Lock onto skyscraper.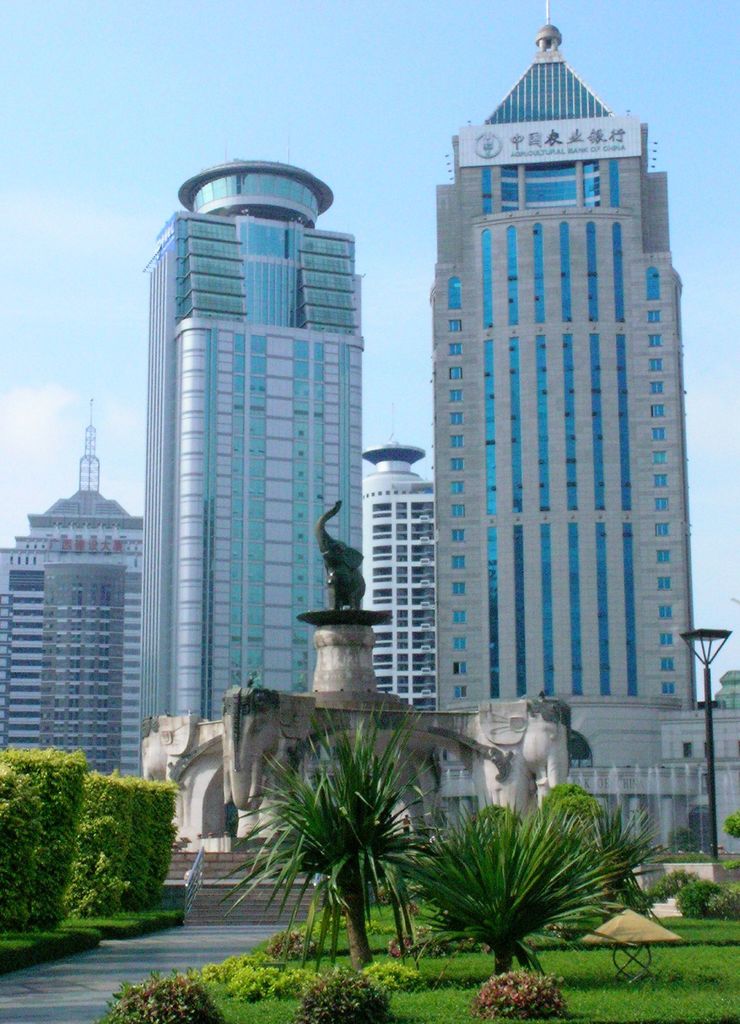
Locked: rect(118, 140, 371, 742).
